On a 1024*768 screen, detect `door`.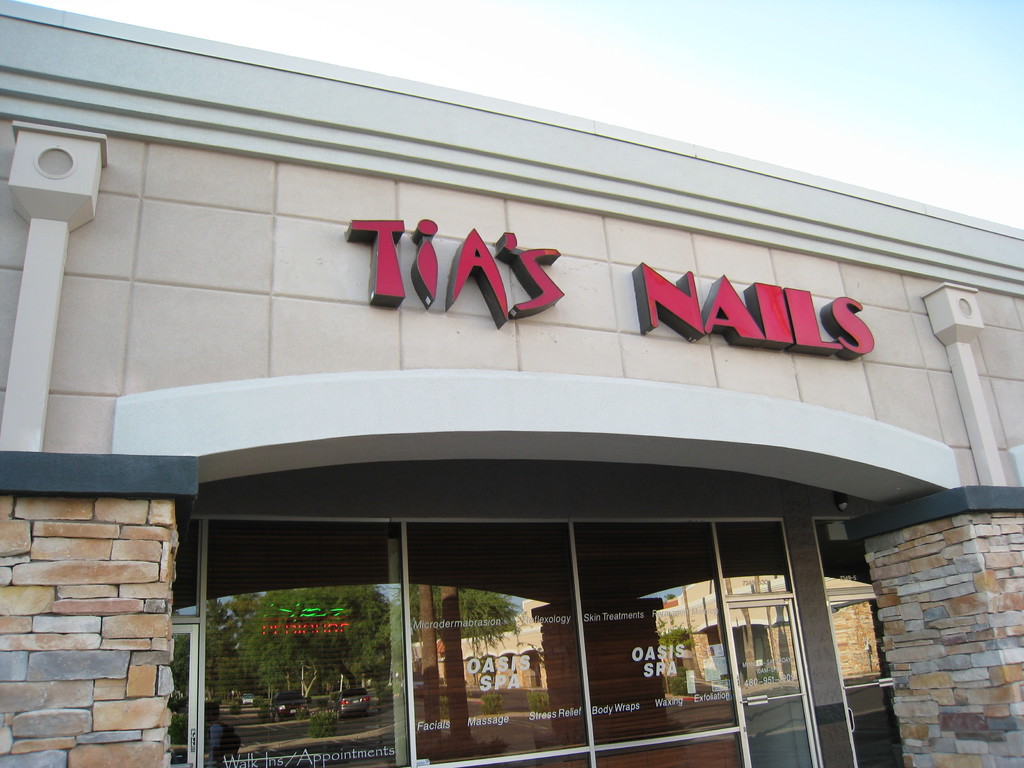
168 623 197 767.
